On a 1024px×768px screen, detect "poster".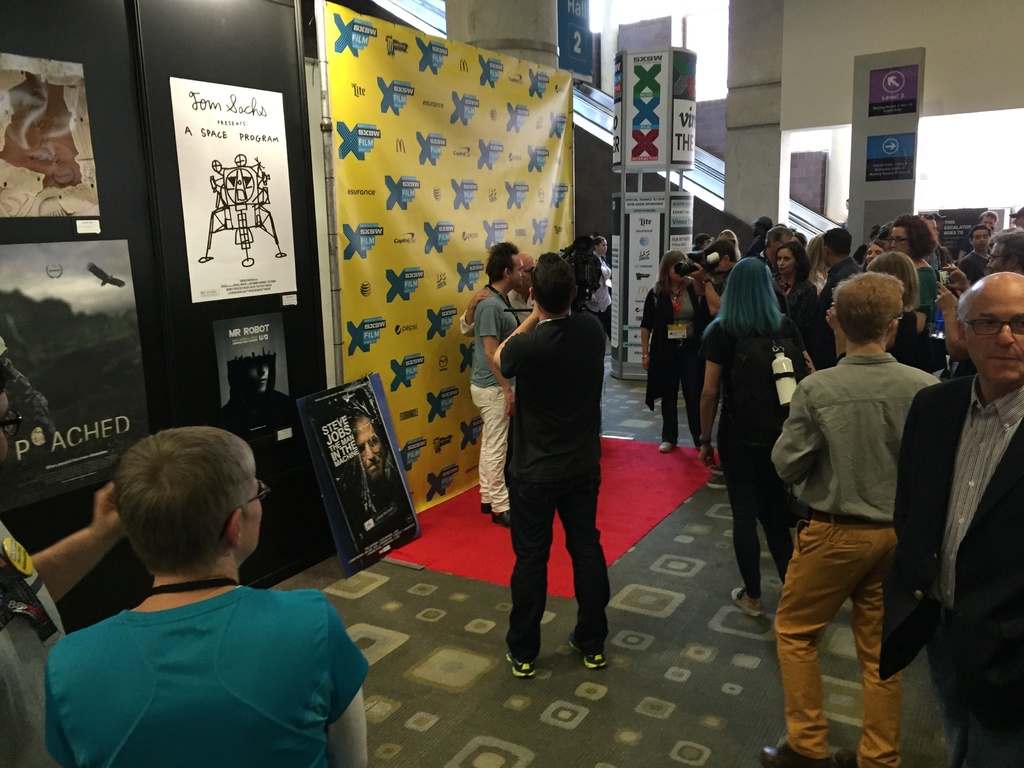
(0, 56, 91, 218).
